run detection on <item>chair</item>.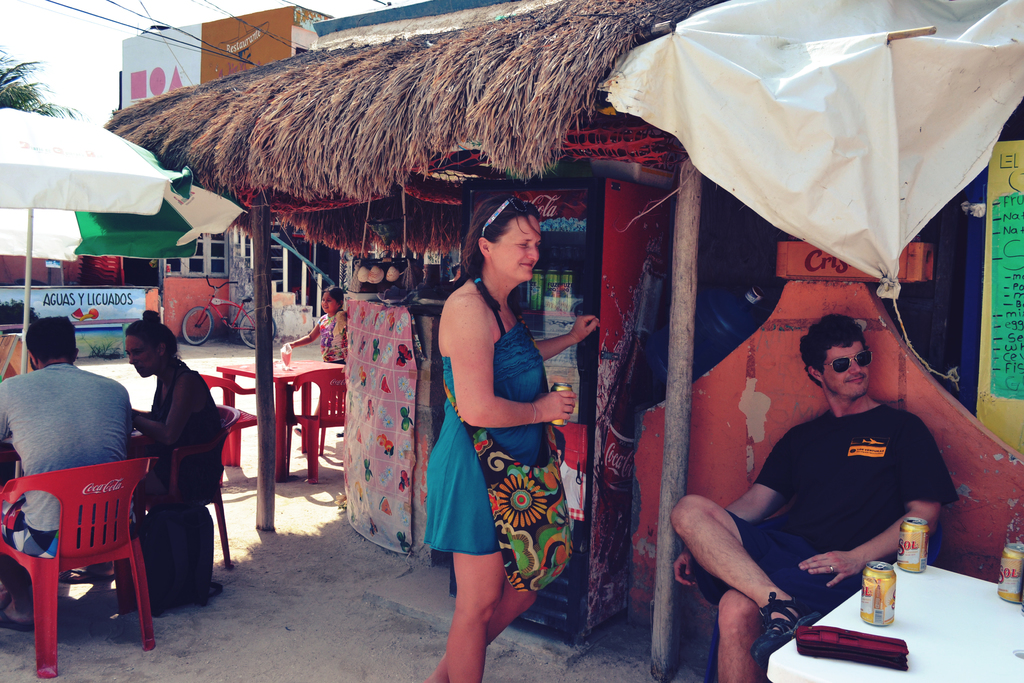
Result: rect(282, 366, 350, 484).
